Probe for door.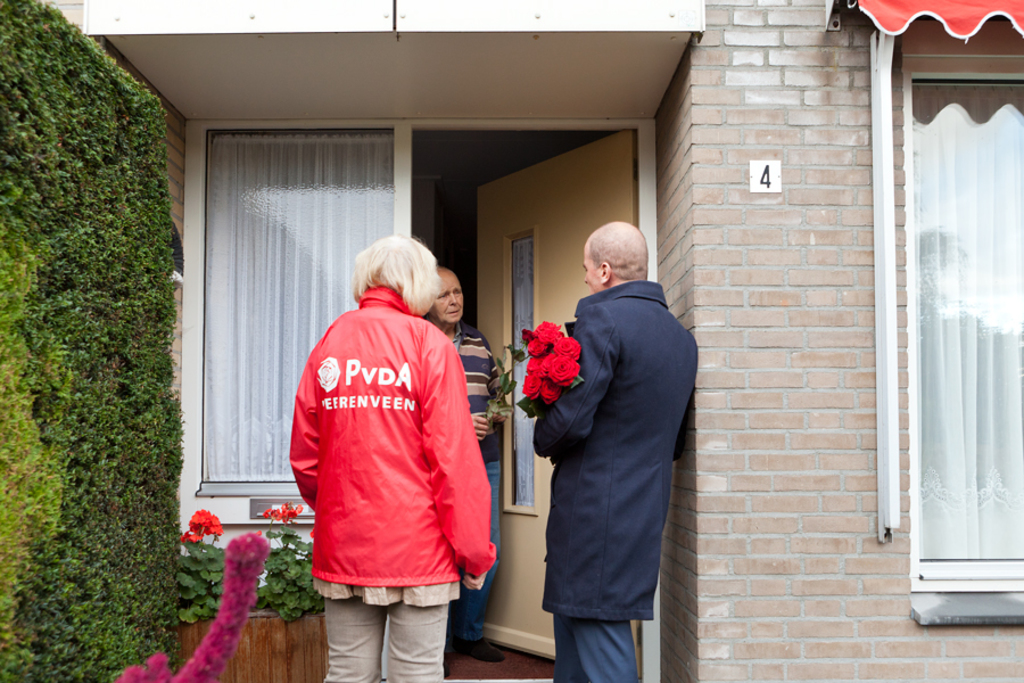
Probe result: [left=476, top=131, right=639, bottom=661].
